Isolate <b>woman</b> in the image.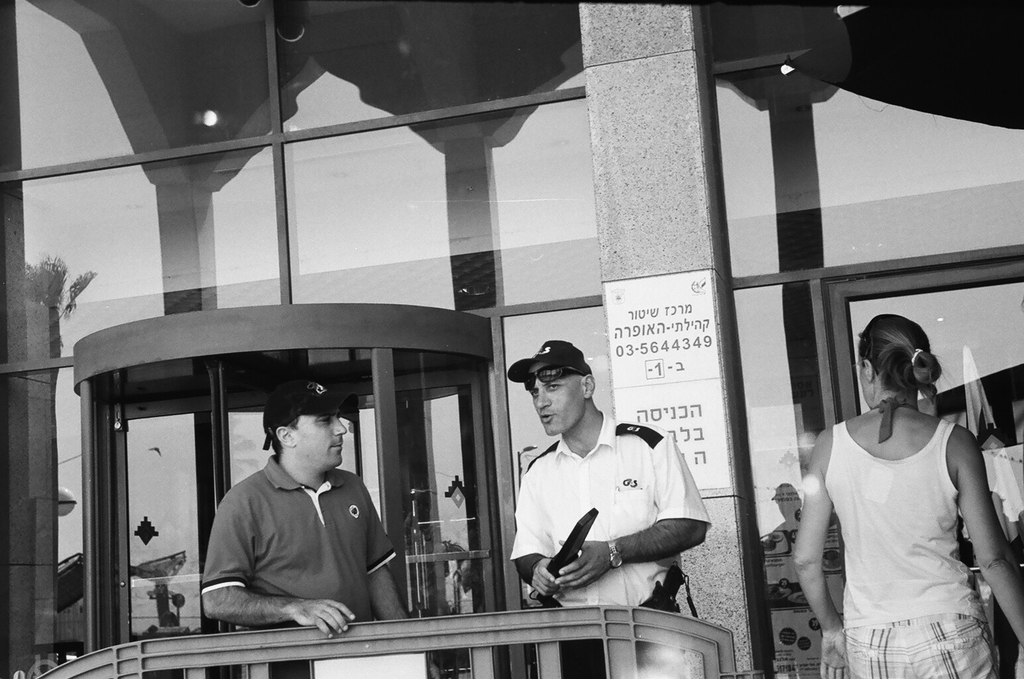
Isolated region: <bbox>807, 301, 1001, 678</bbox>.
